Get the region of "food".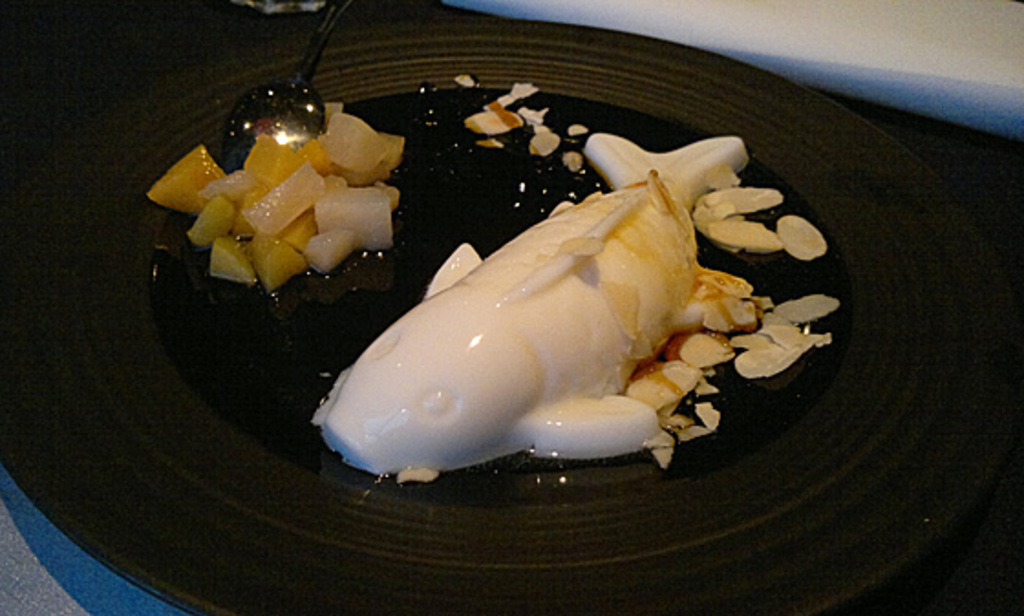
(307,108,837,466).
